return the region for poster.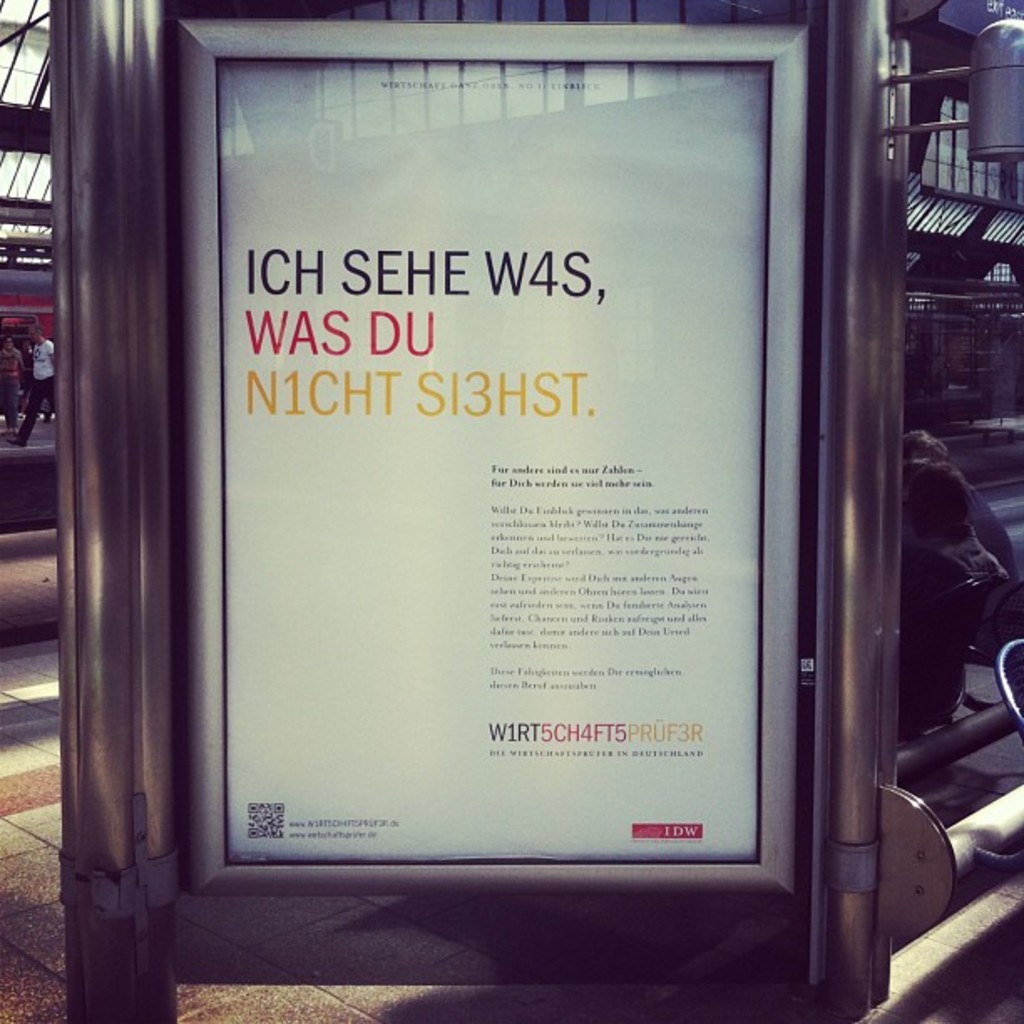
207 60 773 870.
